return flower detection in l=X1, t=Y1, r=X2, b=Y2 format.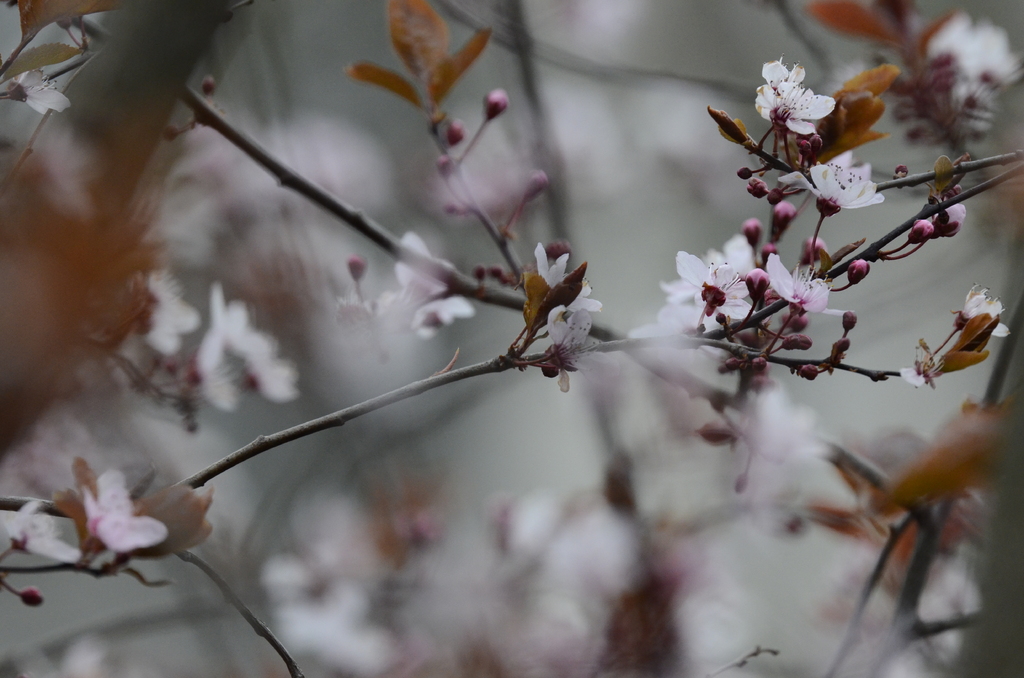
l=137, t=276, r=196, b=350.
